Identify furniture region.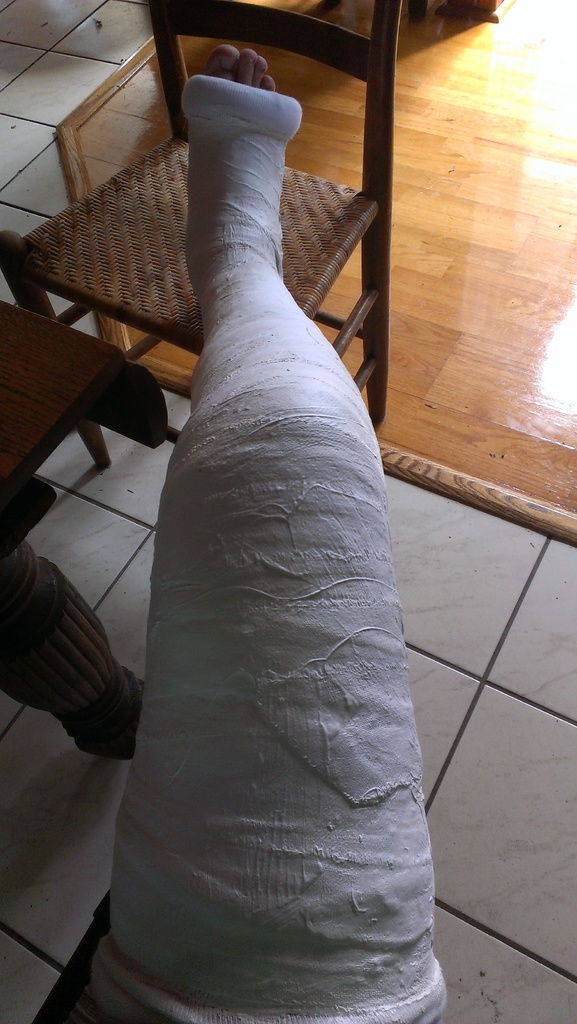
Region: rect(0, 0, 402, 465).
